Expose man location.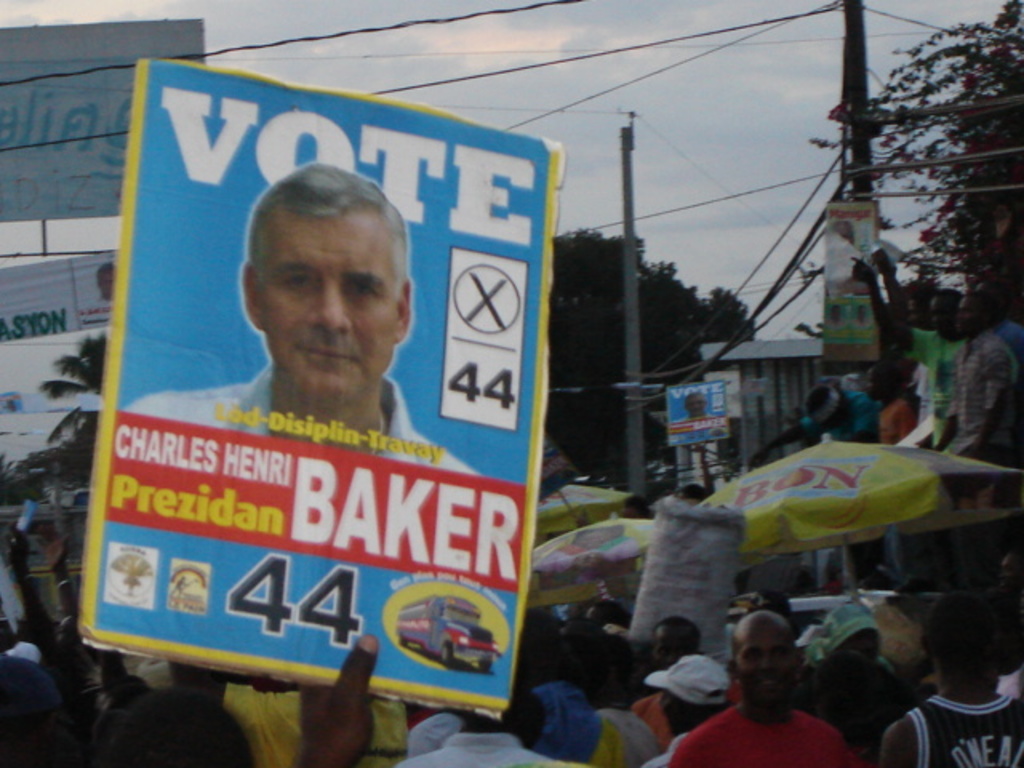
Exposed at [685, 392, 715, 422].
